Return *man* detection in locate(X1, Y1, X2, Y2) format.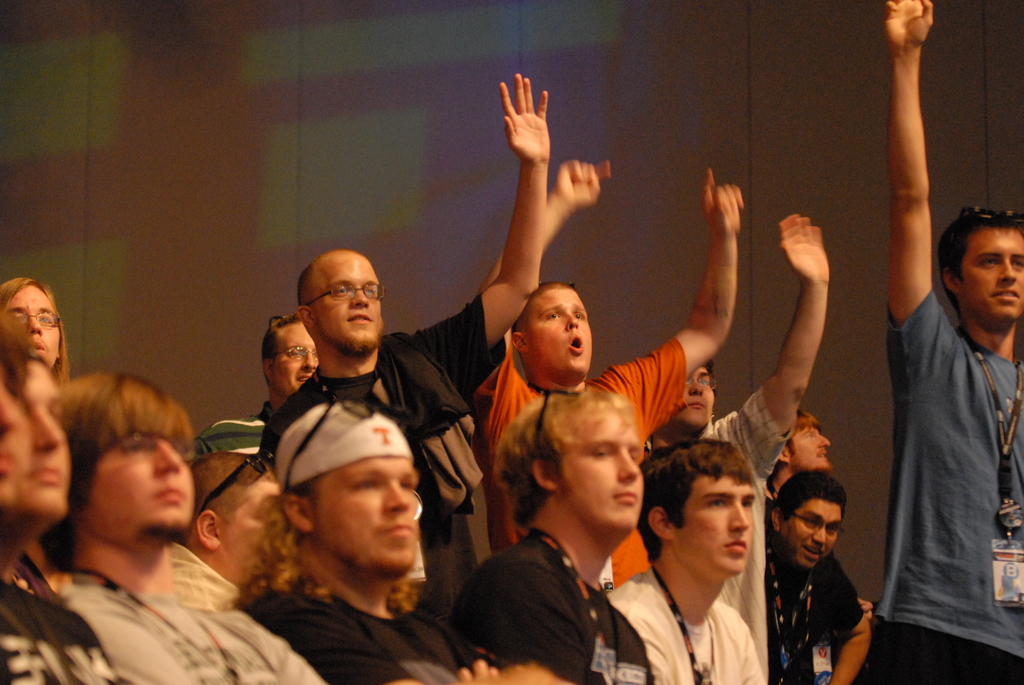
locate(859, 152, 1020, 670).
